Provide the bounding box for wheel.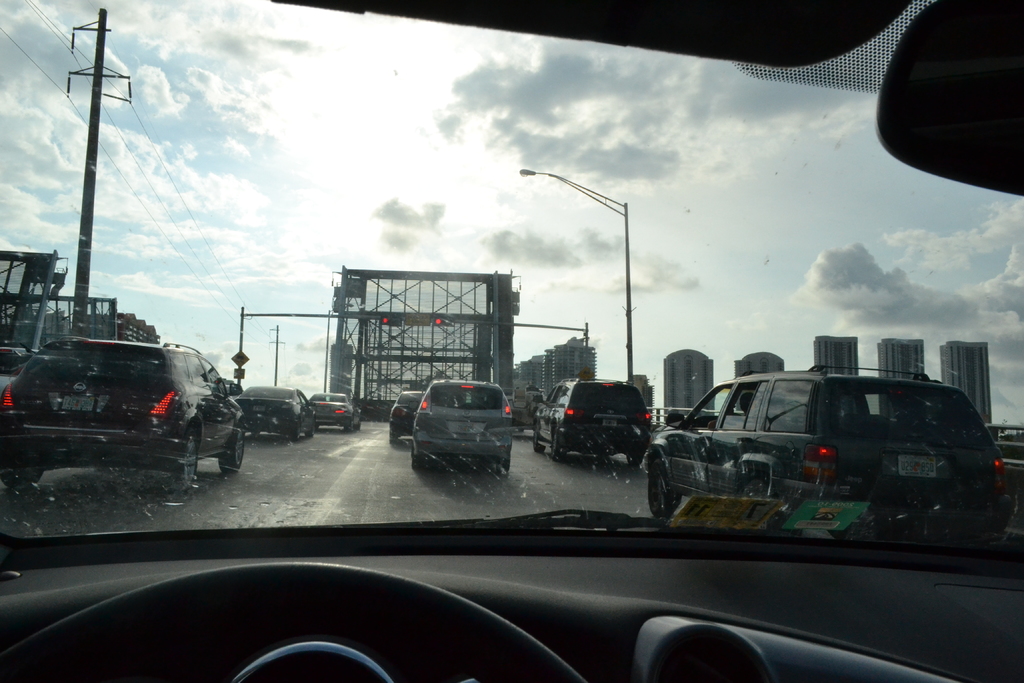
box=[1, 468, 29, 484].
